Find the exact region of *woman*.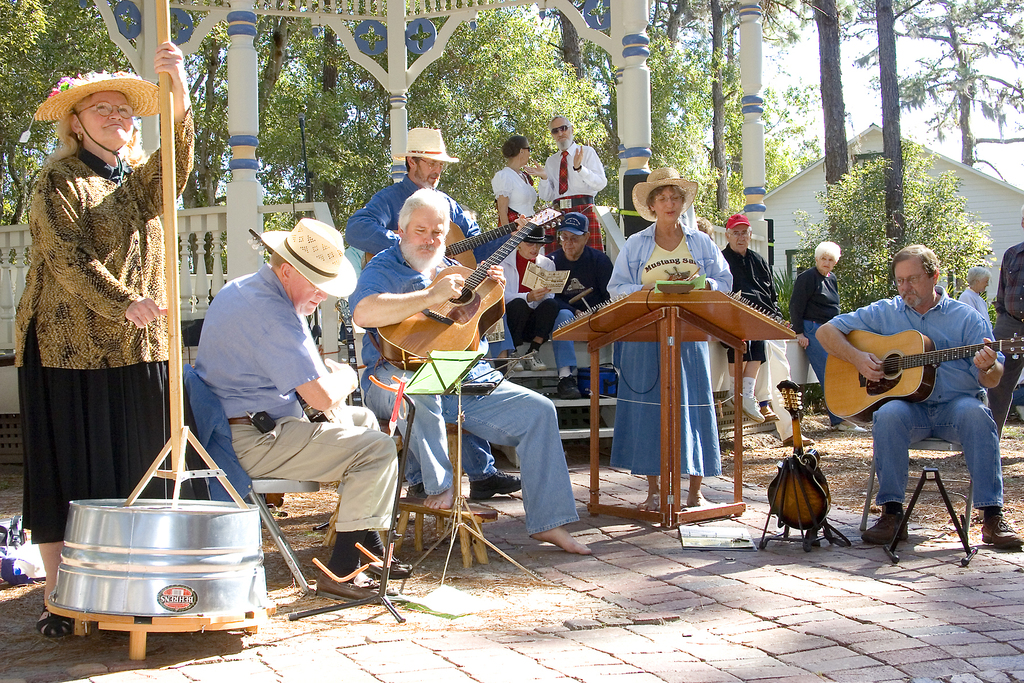
Exact region: select_region(506, 231, 567, 378).
